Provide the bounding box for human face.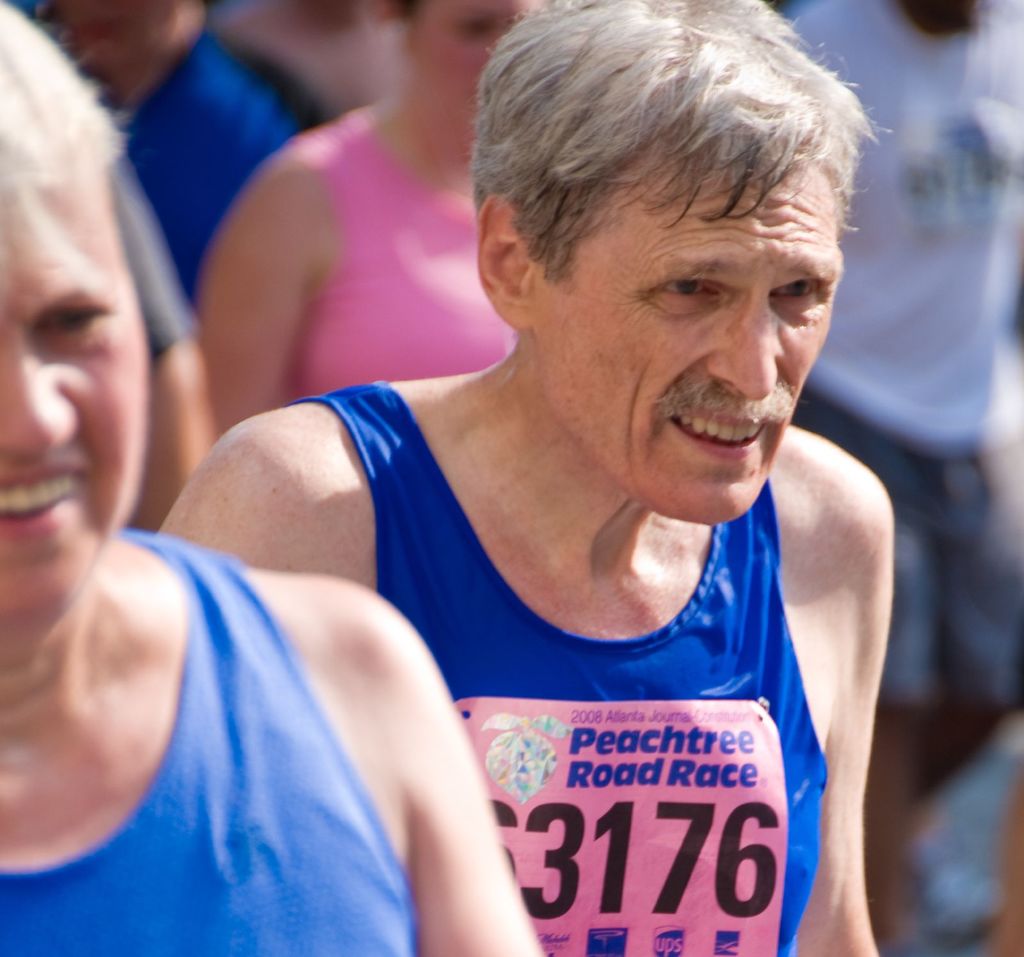
410:0:541:140.
